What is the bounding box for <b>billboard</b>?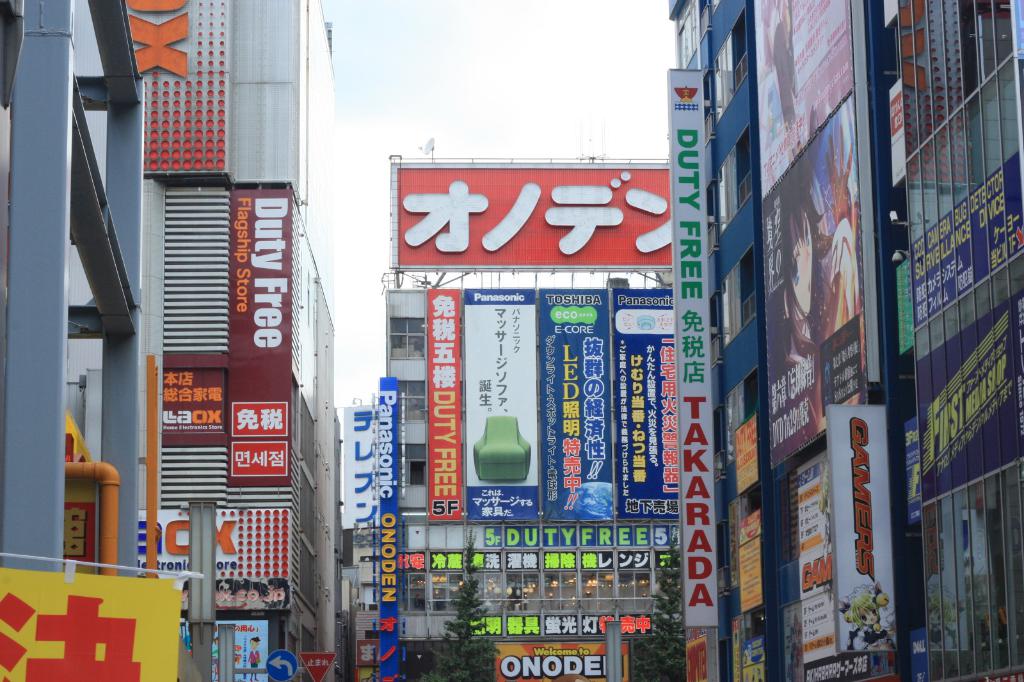
crop(159, 369, 225, 447).
